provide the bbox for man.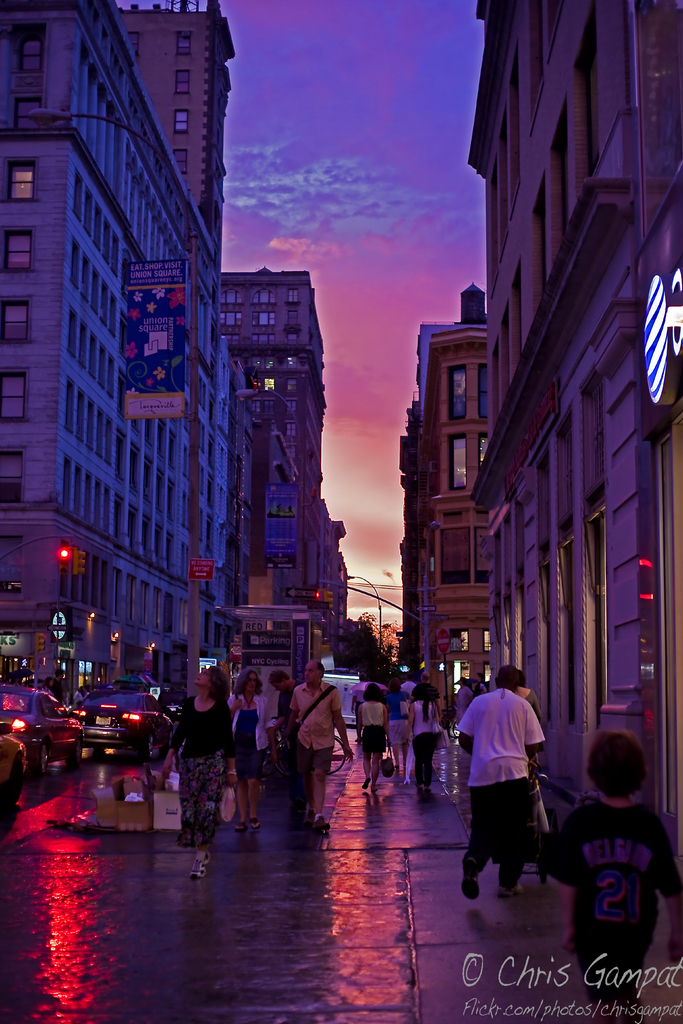
441/676/475/723.
